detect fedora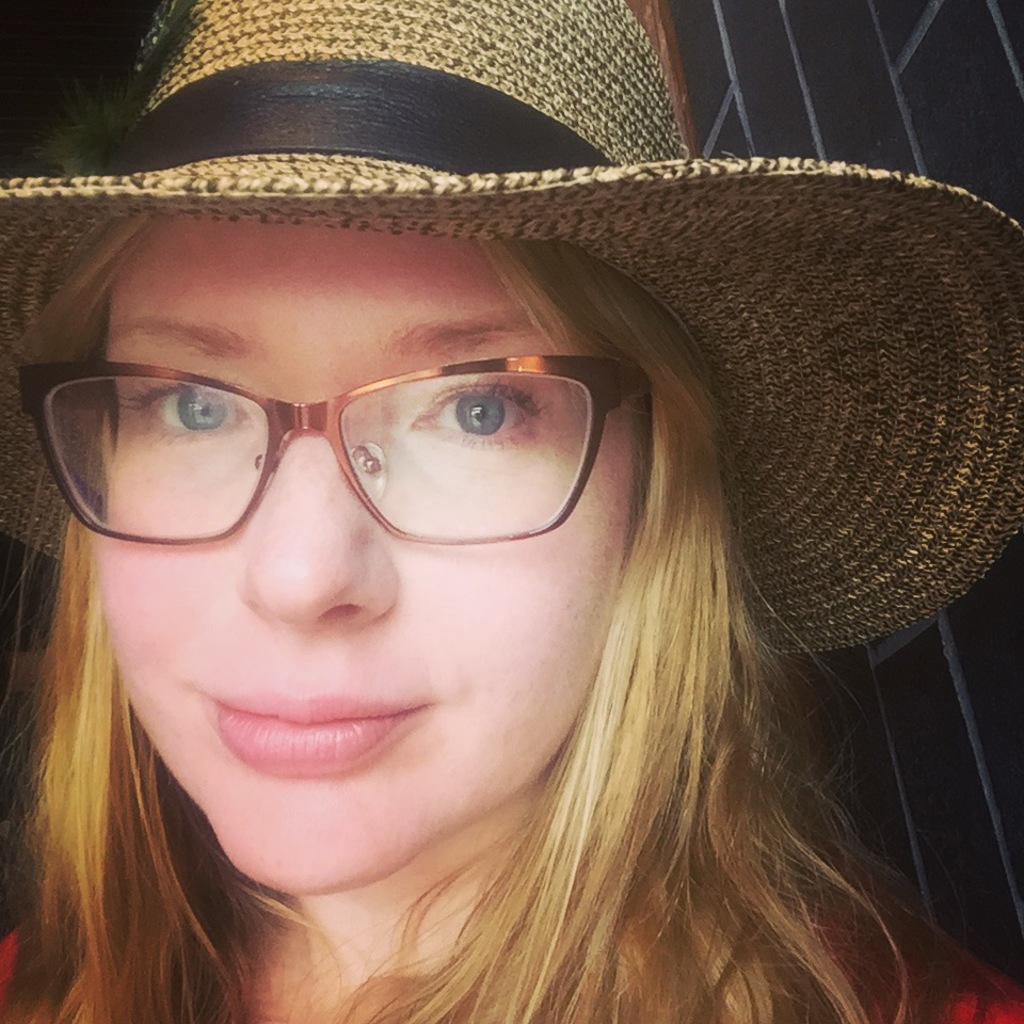
<box>0,0,1023,653</box>
